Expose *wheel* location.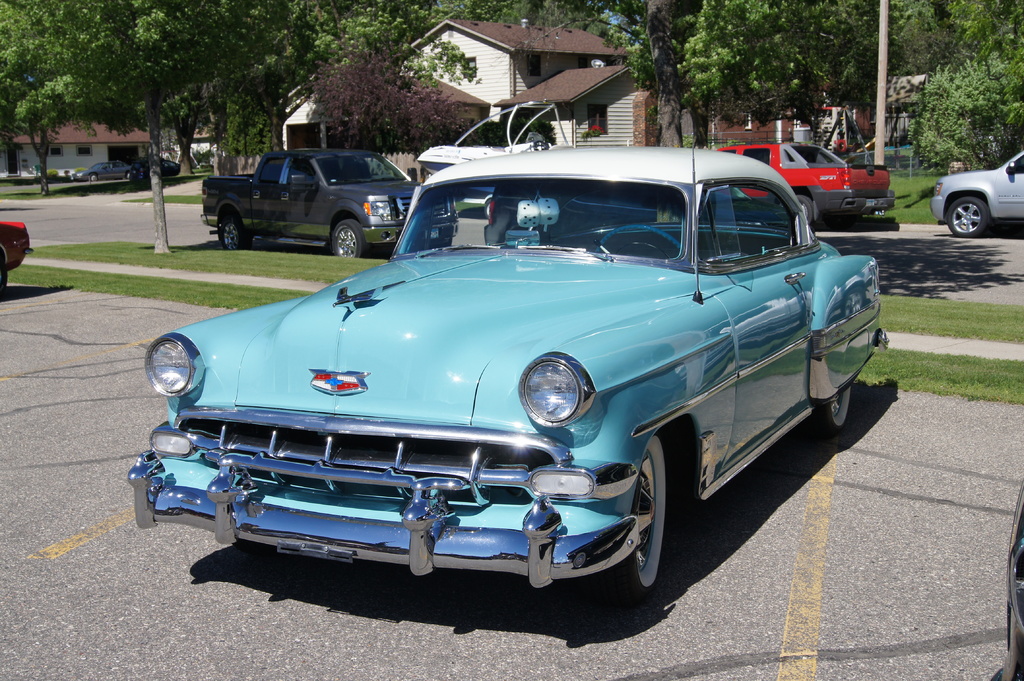
Exposed at locate(786, 190, 813, 227).
